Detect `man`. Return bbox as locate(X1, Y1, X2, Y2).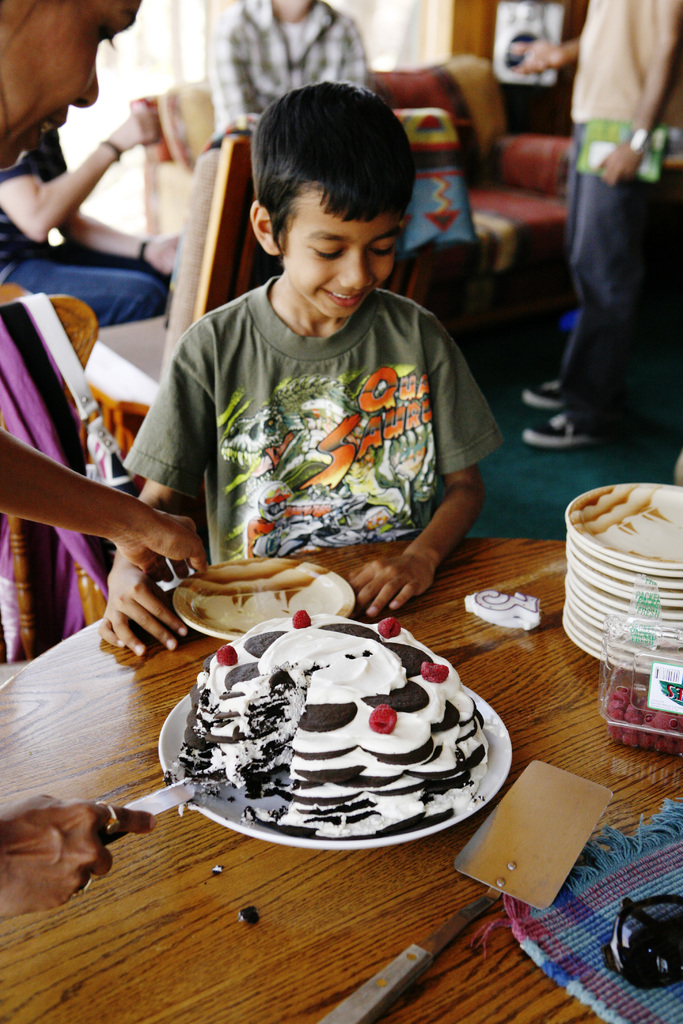
locate(217, 0, 368, 143).
